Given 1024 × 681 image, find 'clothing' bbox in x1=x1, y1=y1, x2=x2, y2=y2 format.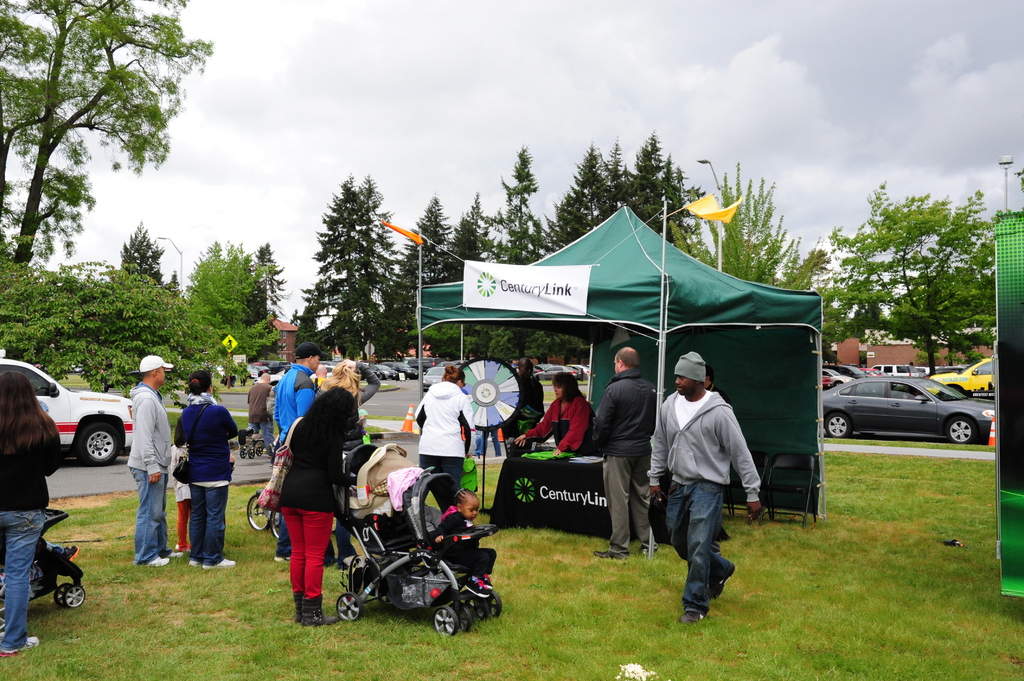
x1=474, y1=429, x2=499, y2=459.
